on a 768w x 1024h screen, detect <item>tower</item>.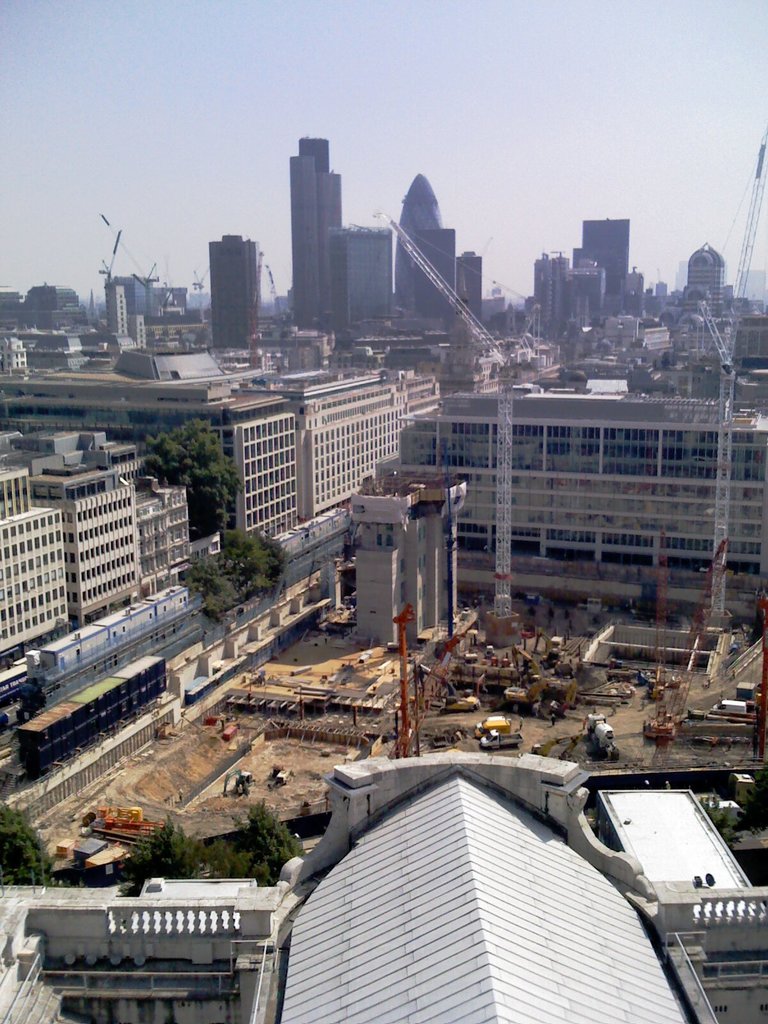
[397,185,478,311].
